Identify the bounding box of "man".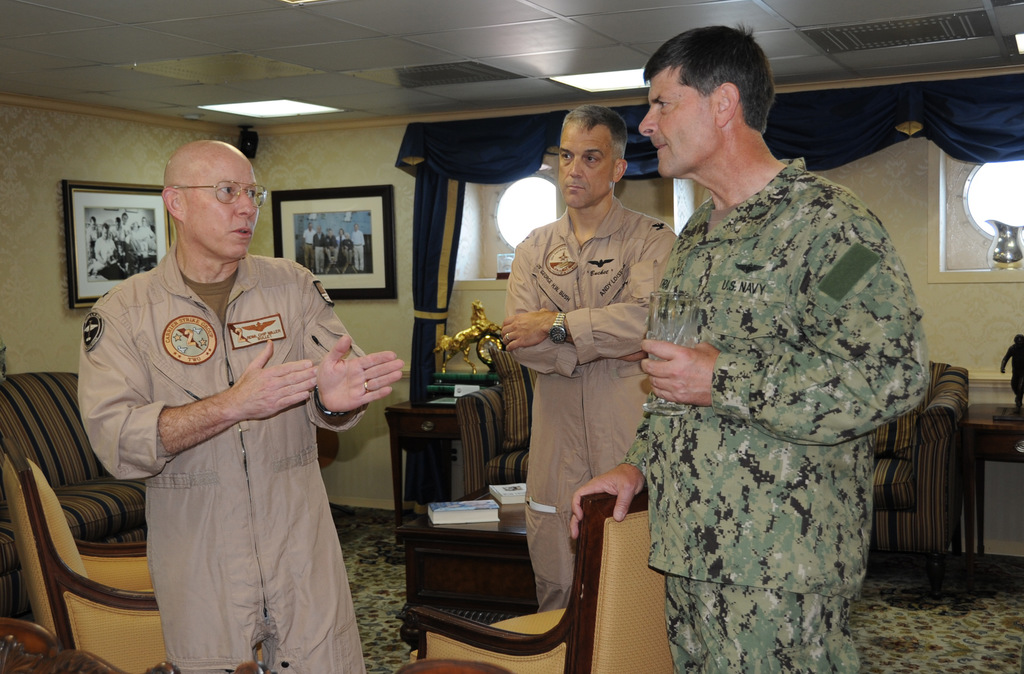
309:225:330:277.
